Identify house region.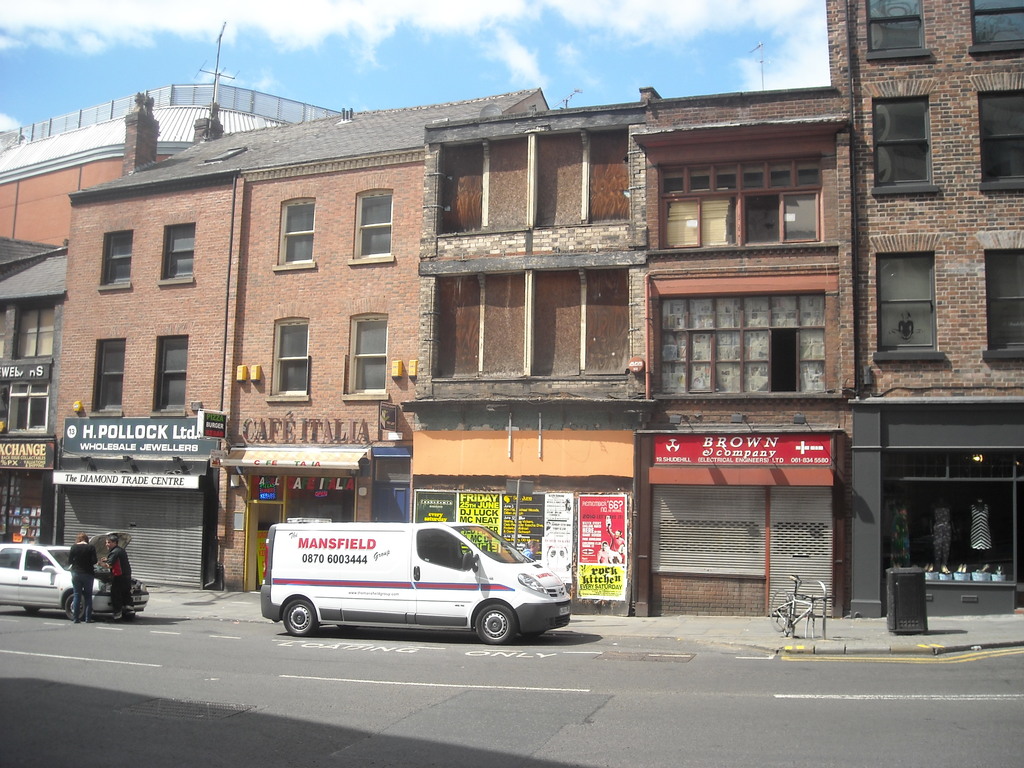
Region: detection(0, 0, 1023, 621).
